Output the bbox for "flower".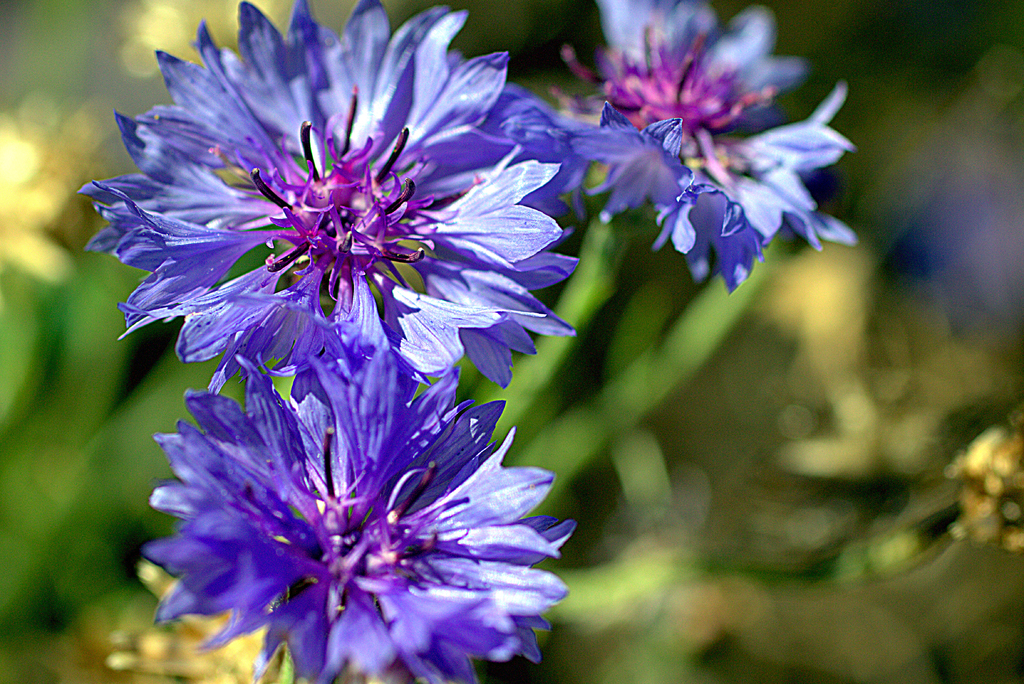
pyautogui.locateOnScreen(119, 0, 333, 78).
